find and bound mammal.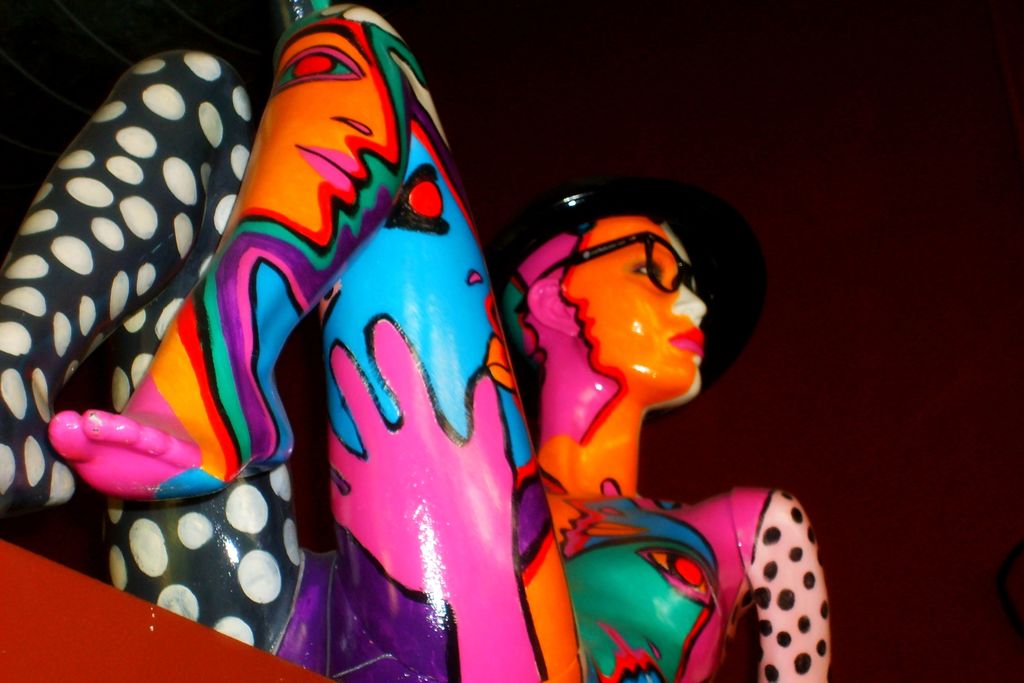
Bound: {"left": 0, "top": 0, "right": 828, "bottom": 682}.
